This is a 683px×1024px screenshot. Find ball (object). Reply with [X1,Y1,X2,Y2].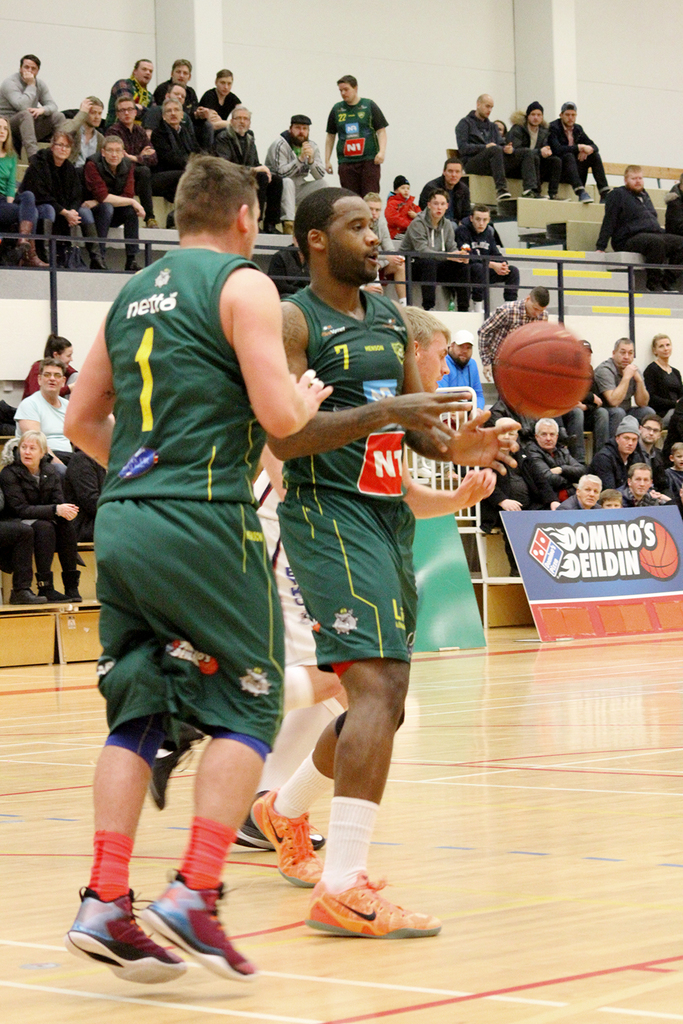
[496,321,592,419].
